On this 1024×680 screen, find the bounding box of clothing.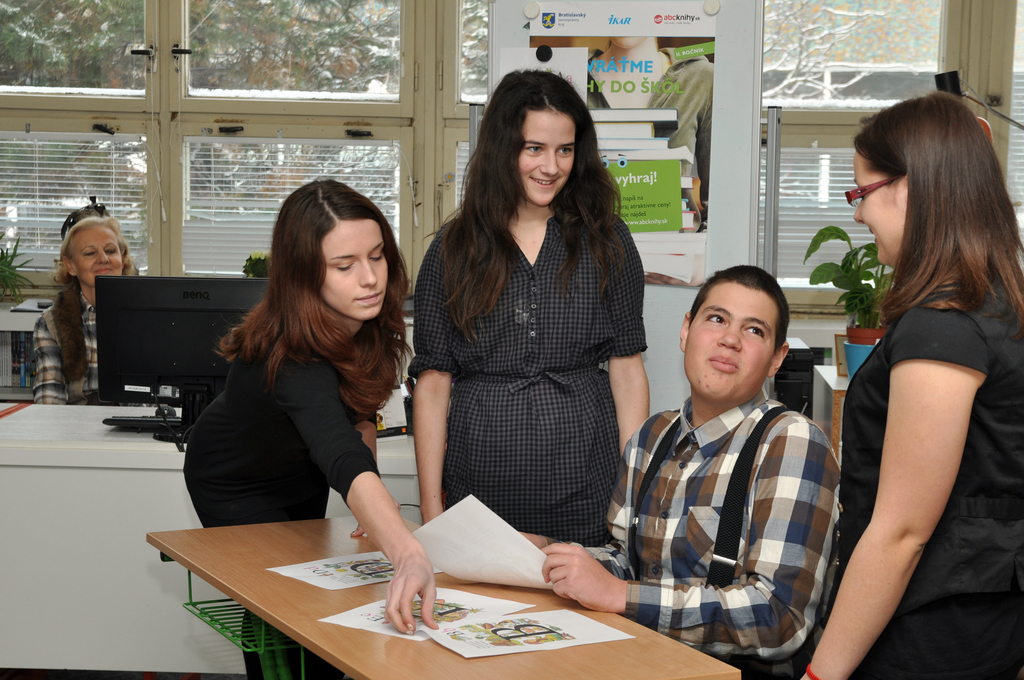
Bounding box: (402,202,650,542).
